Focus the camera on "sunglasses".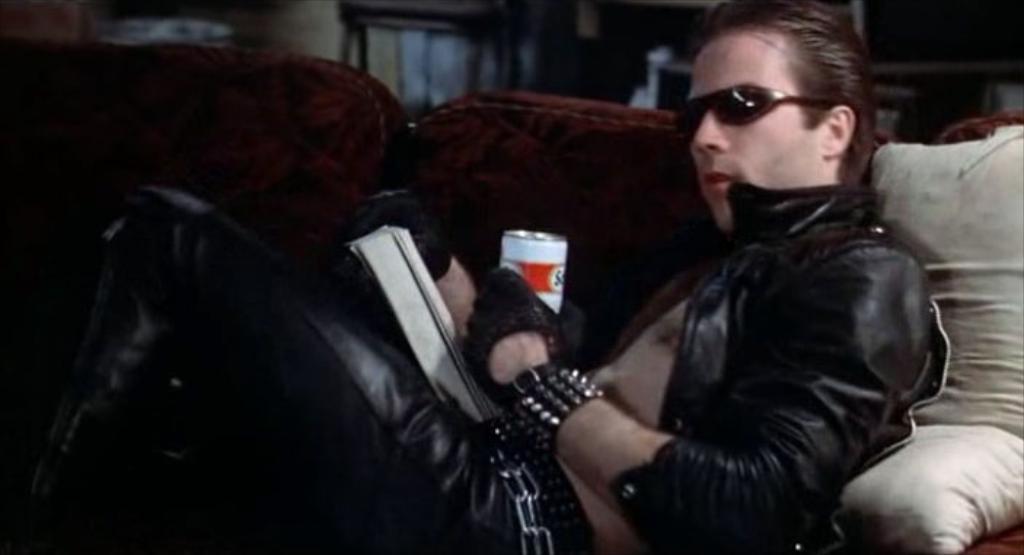
Focus region: 674/82/835/141.
